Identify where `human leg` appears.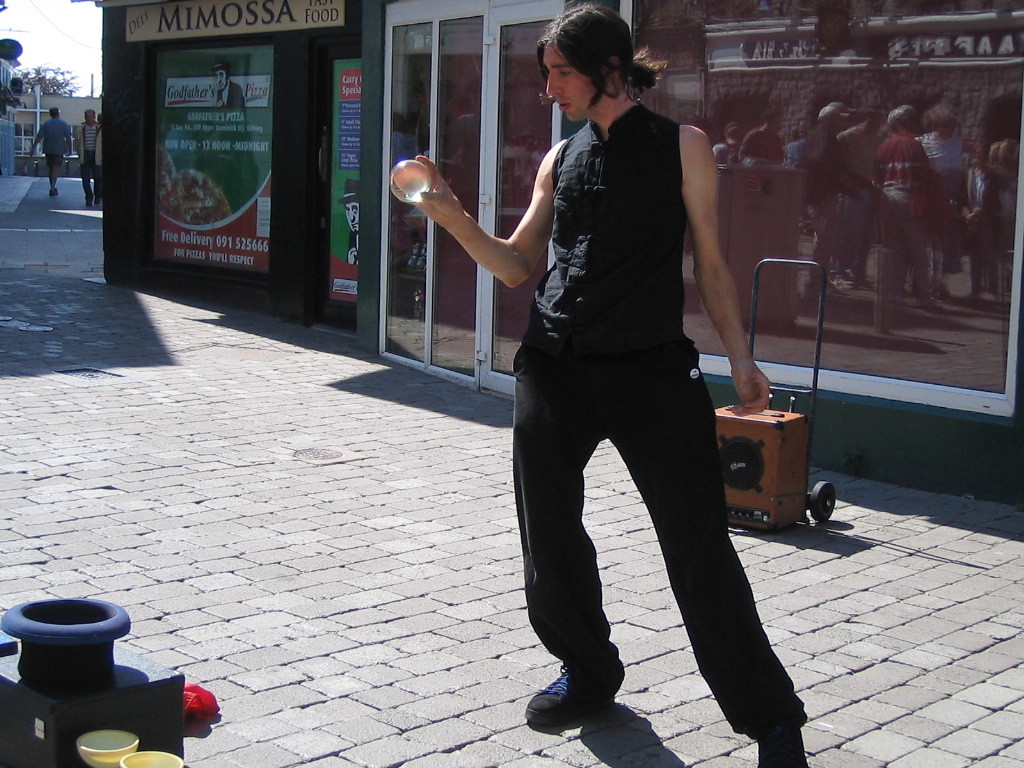
Appears at crop(44, 151, 57, 191).
